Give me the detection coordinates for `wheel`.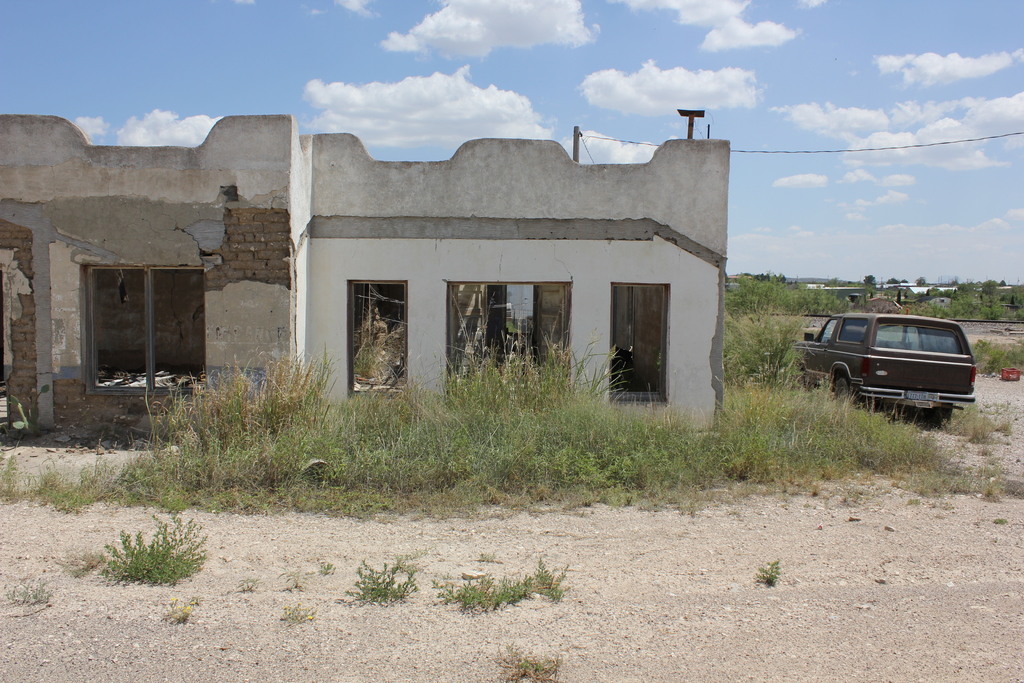
box=[823, 369, 875, 411].
